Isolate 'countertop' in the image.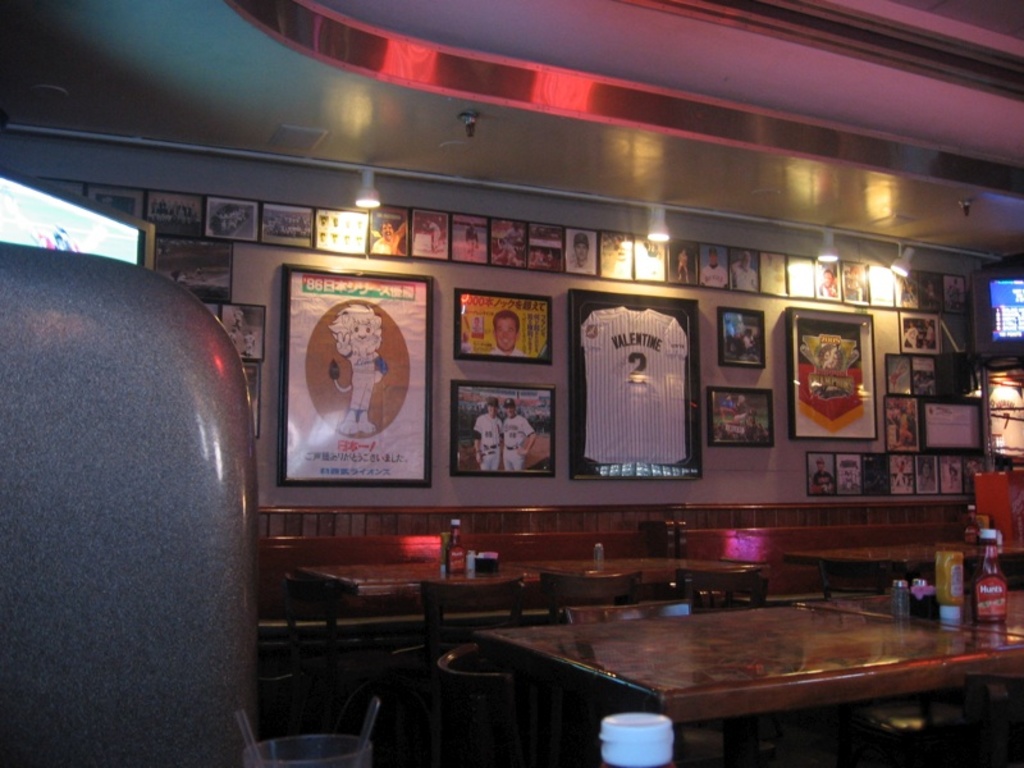
Isolated region: box(284, 553, 765, 599).
